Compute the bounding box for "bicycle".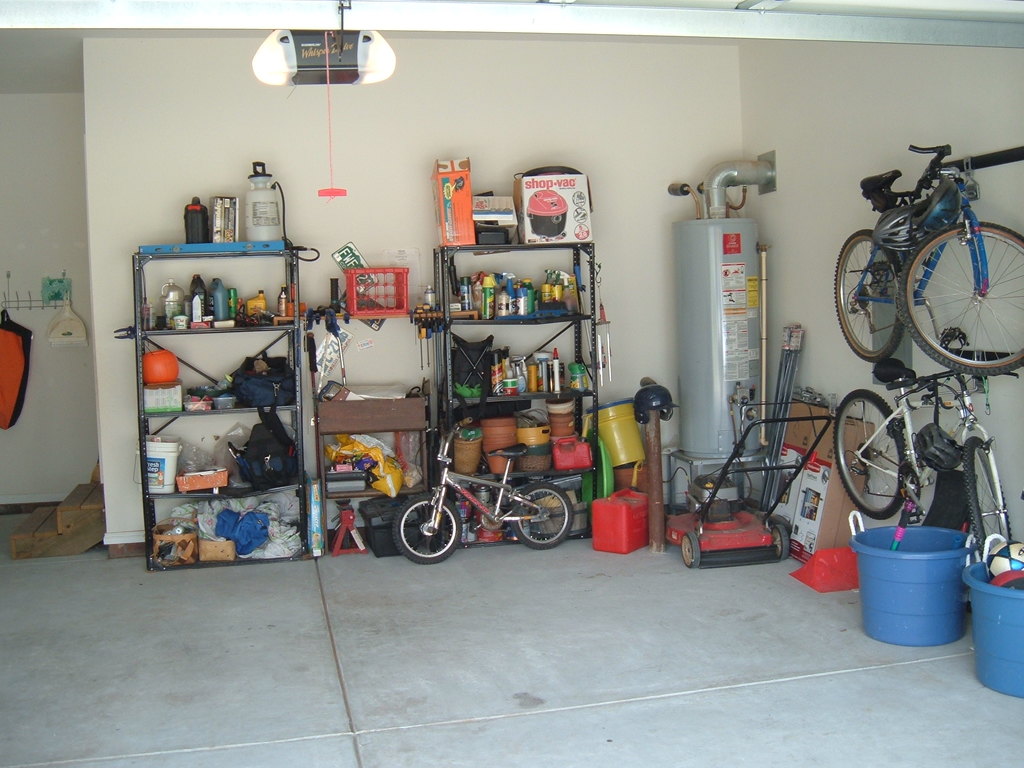
(left=833, top=357, right=1012, bottom=569).
